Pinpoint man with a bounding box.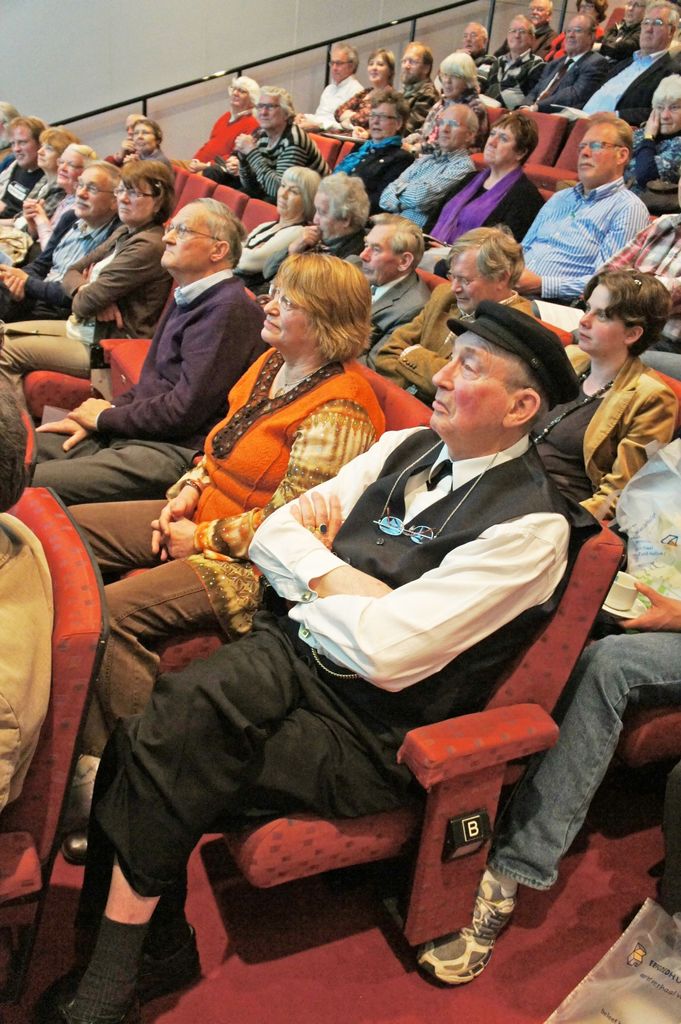
BBox(392, 37, 443, 140).
